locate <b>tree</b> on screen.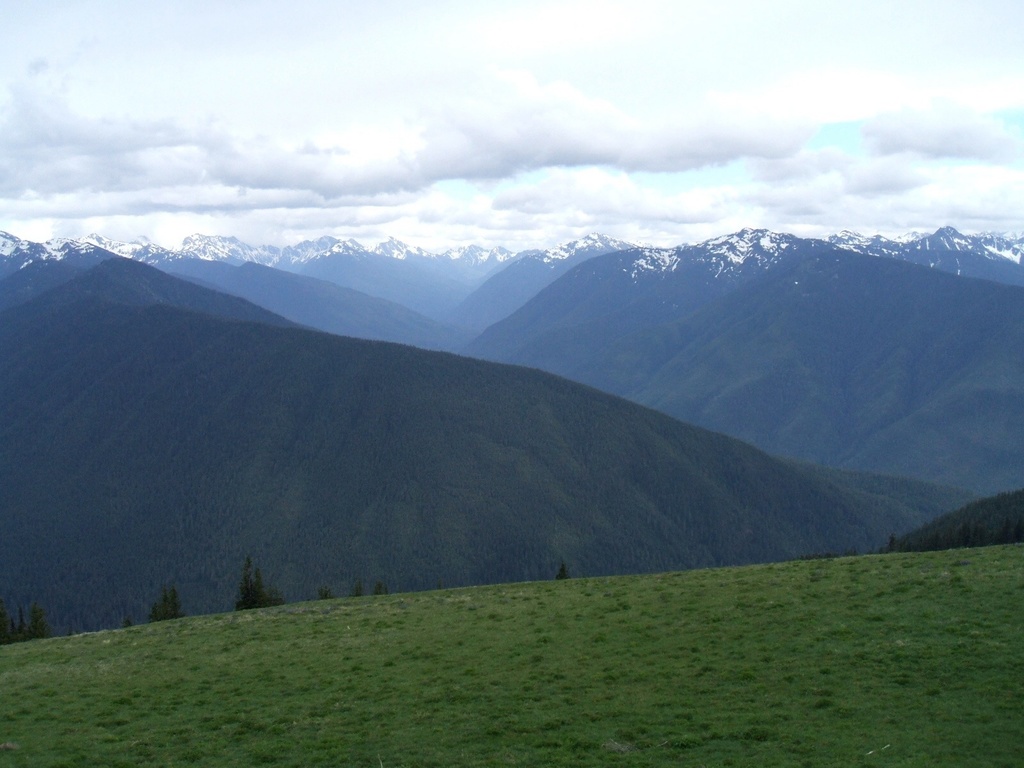
On screen at [140, 588, 188, 623].
